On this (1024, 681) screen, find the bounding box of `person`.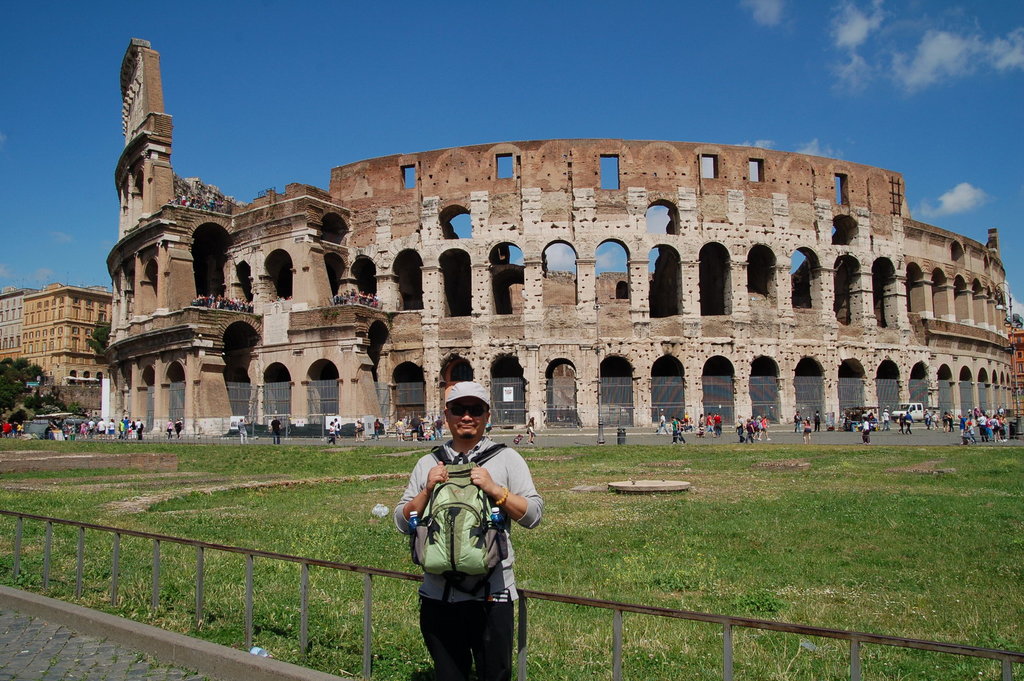
Bounding box: {"x1": 416, "y1": 413, "x2": 422, "y2": 438}.
